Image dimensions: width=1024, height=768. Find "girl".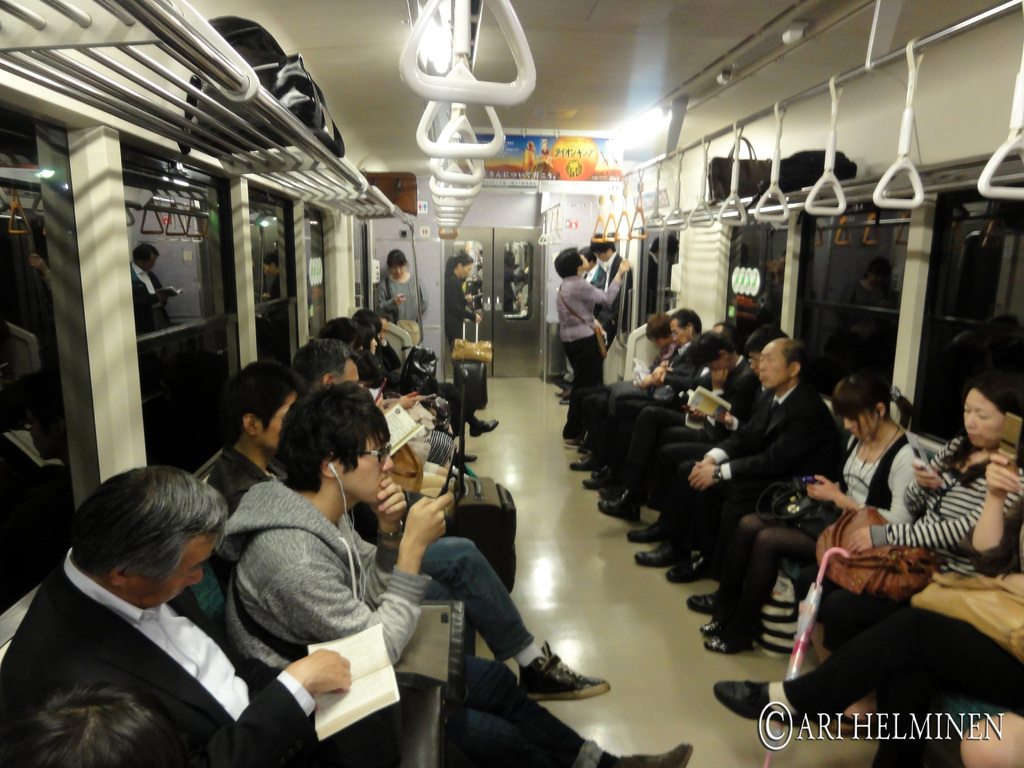
{"x1": 553, "y1": 243, "x2": 631, "y2": 446}.
